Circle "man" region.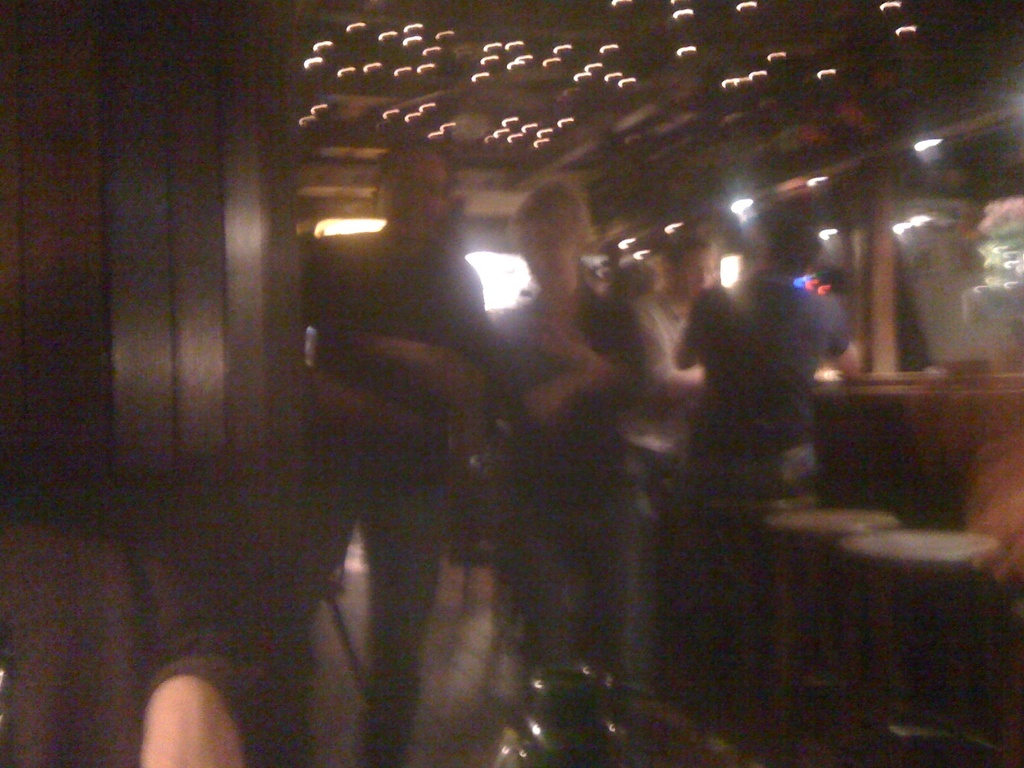
Region: (left=621, top=239, right=711, bottom=698).
